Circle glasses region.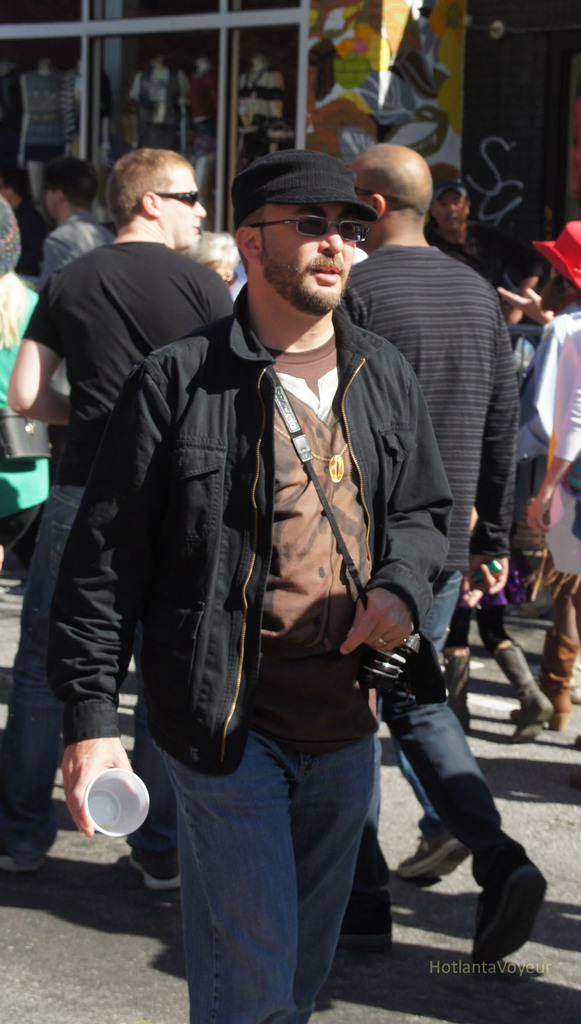
Region: Rect(134, 188, 207, 214).
